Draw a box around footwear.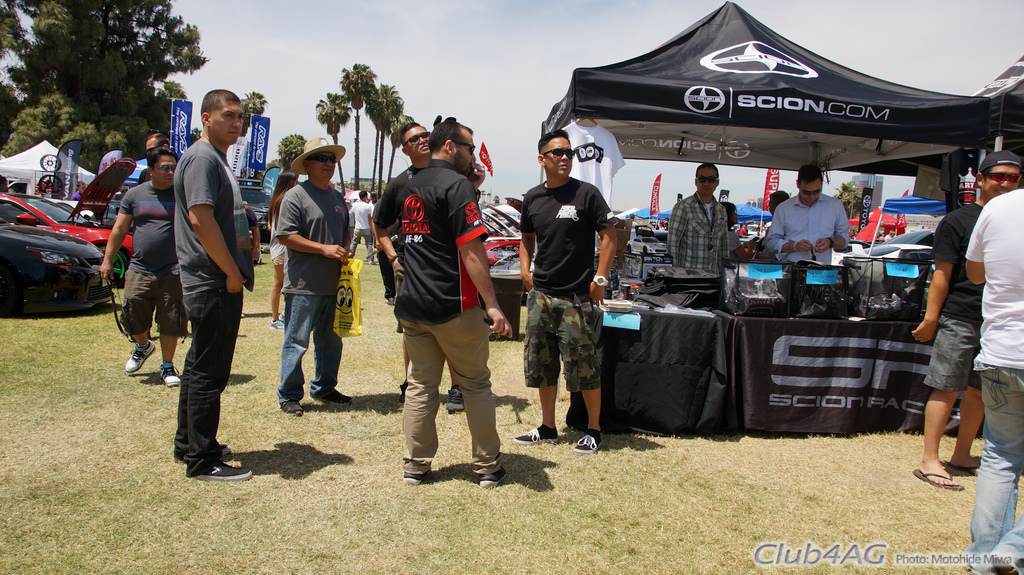
l=405, t=471, r=426, b=481.
